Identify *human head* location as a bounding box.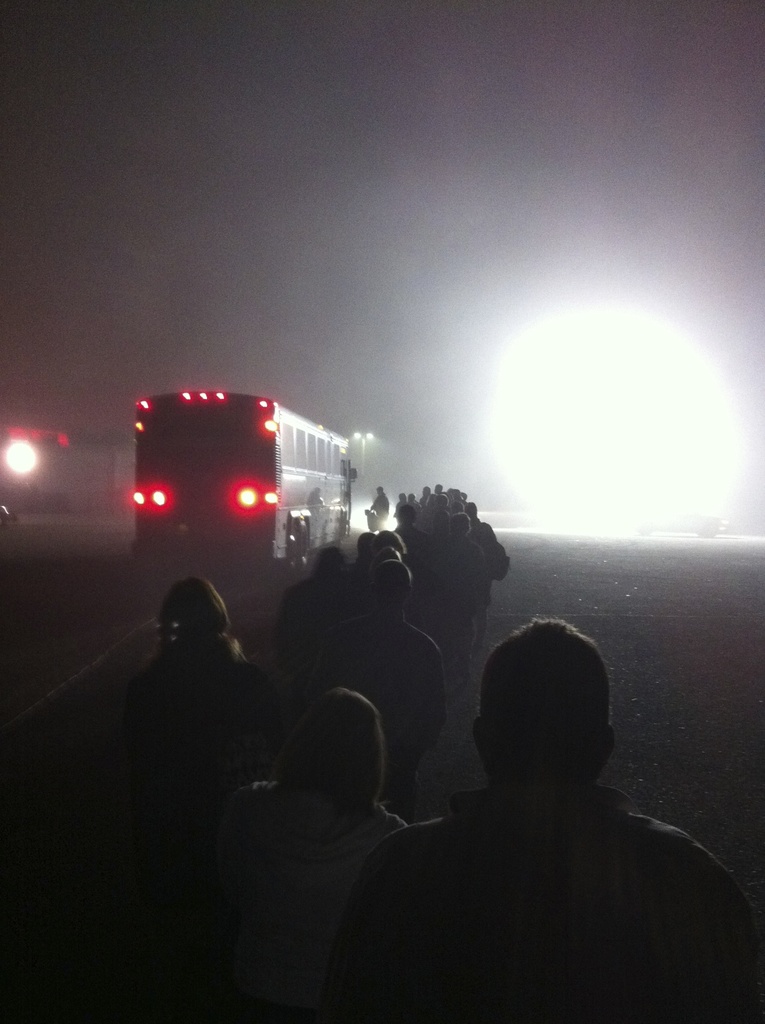
rect(371, 561, 413, 603).
